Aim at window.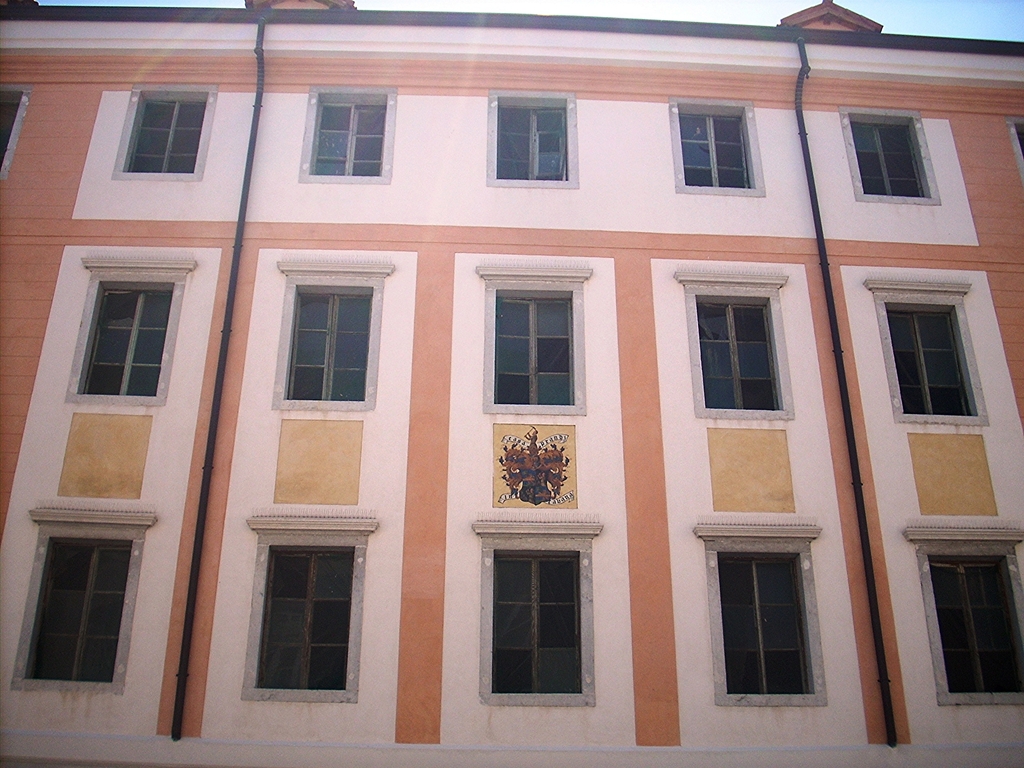
Aimed at (x1=294, y1=82, x2=401, y2=181).
